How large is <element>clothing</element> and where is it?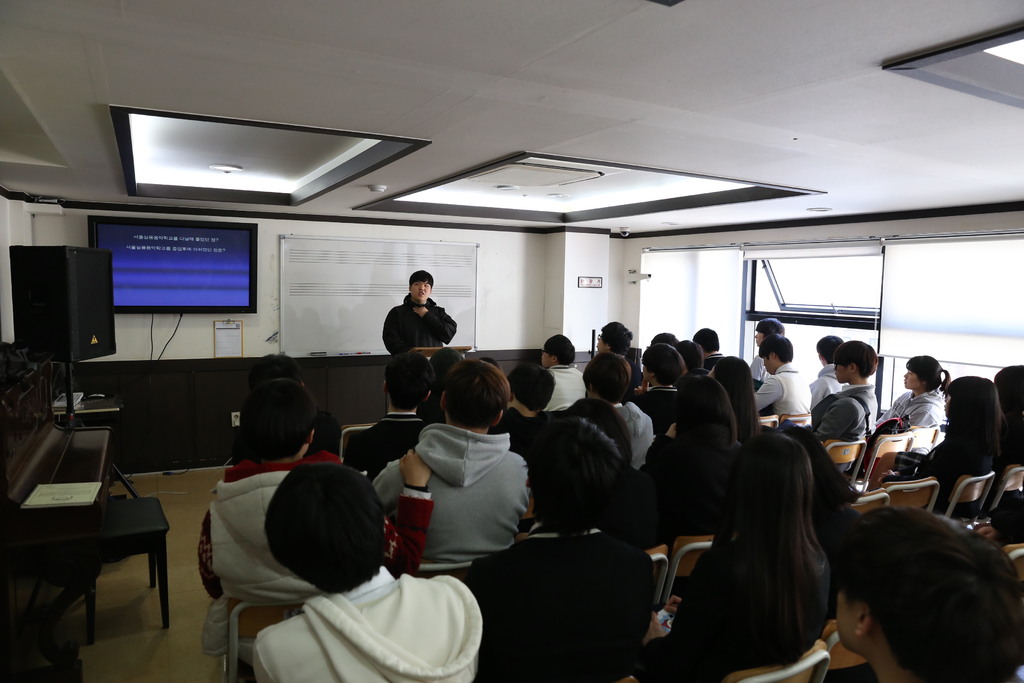
Bounding box: 383,289,461,363.
